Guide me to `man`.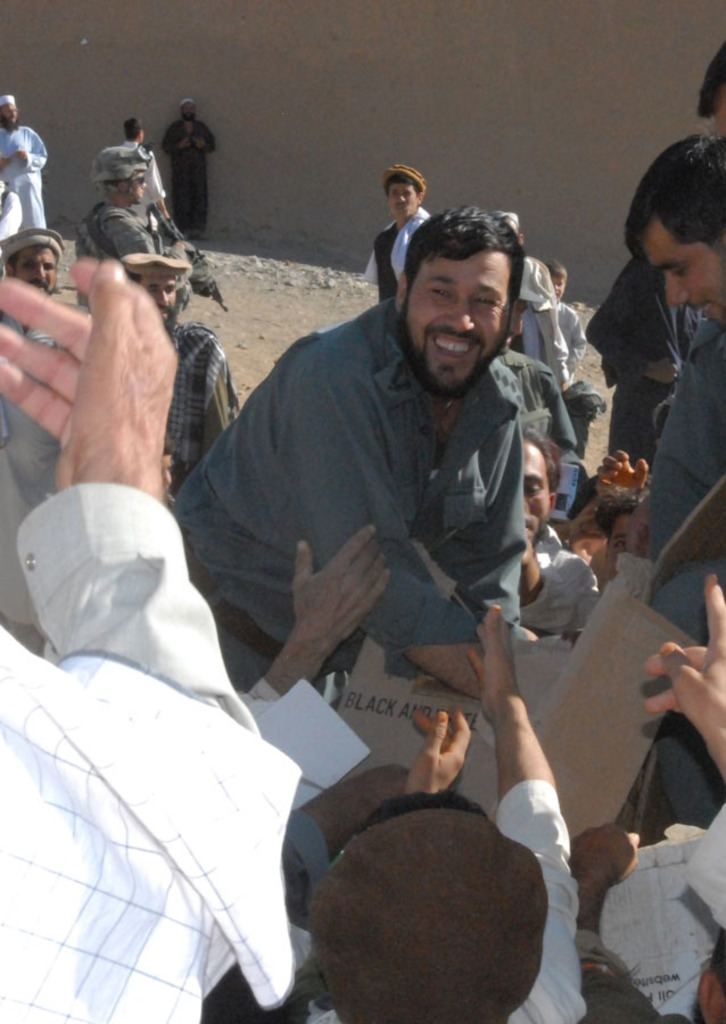
Guidance: bbox=[0, 170, 25, 264].
